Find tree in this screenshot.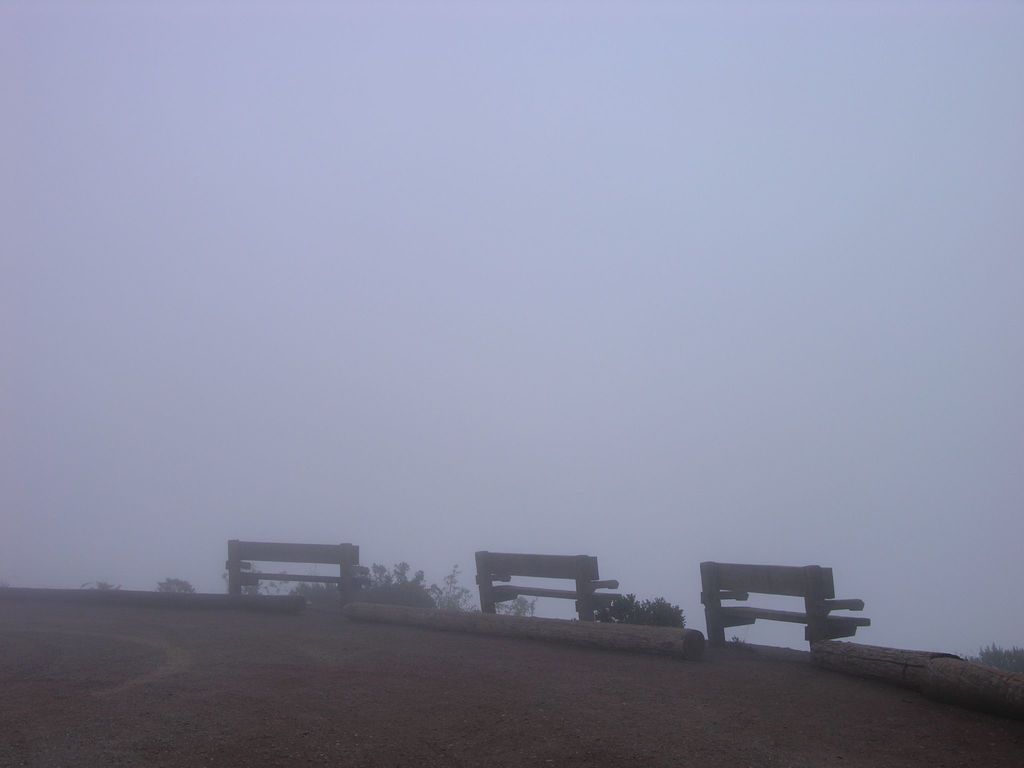
The bounding box for tree is (left=154, top=577, right=191, bottom=593).
